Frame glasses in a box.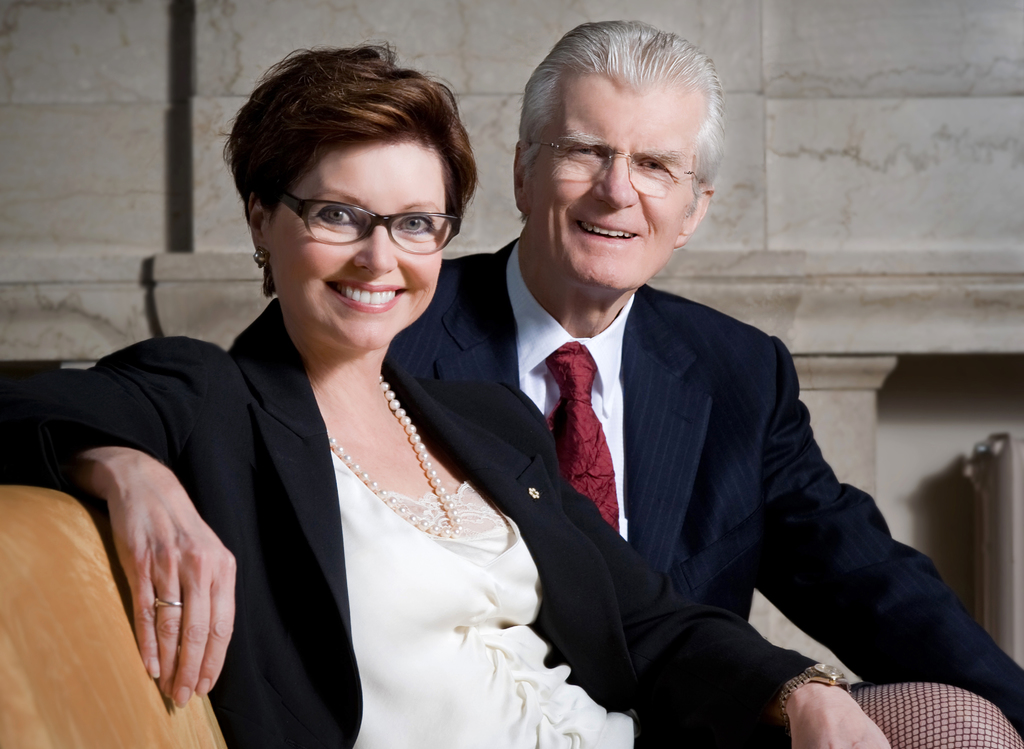
<bbox>269, 185, 467, 254</bbox>.
